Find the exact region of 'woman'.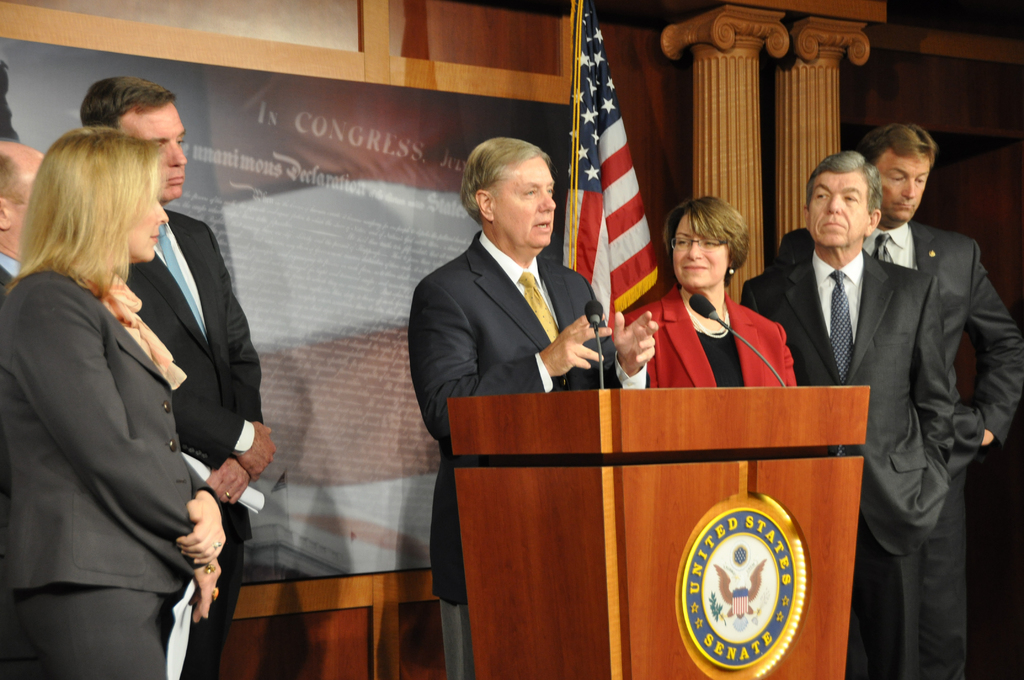
Exact region: select_region(26, 90, 249, 679).
